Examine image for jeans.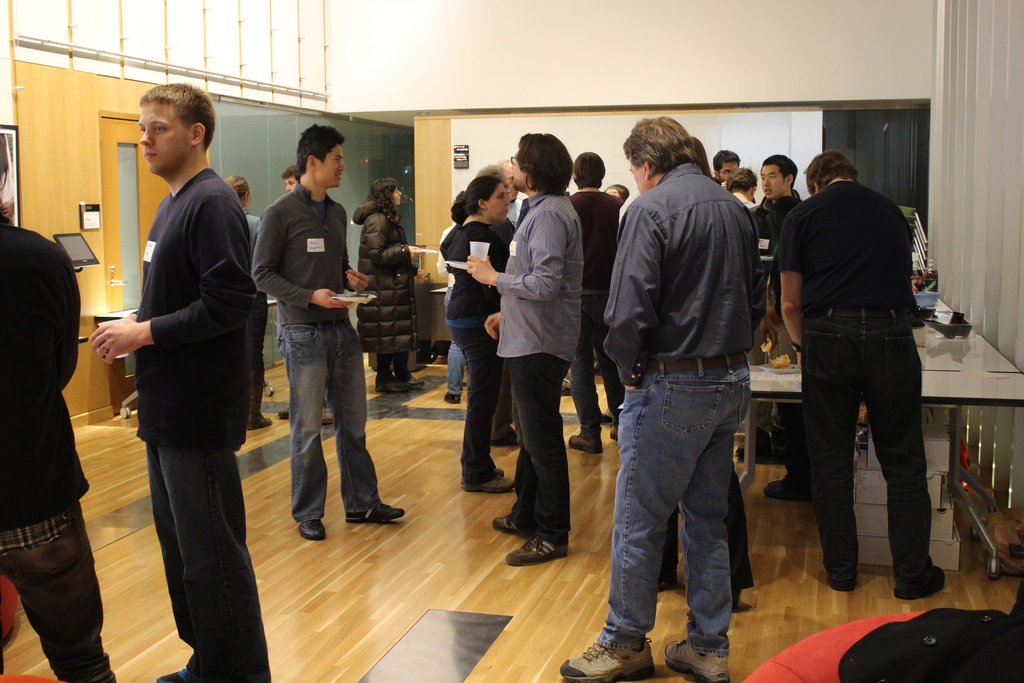
Examination result: 465, 343, 495, 484.
